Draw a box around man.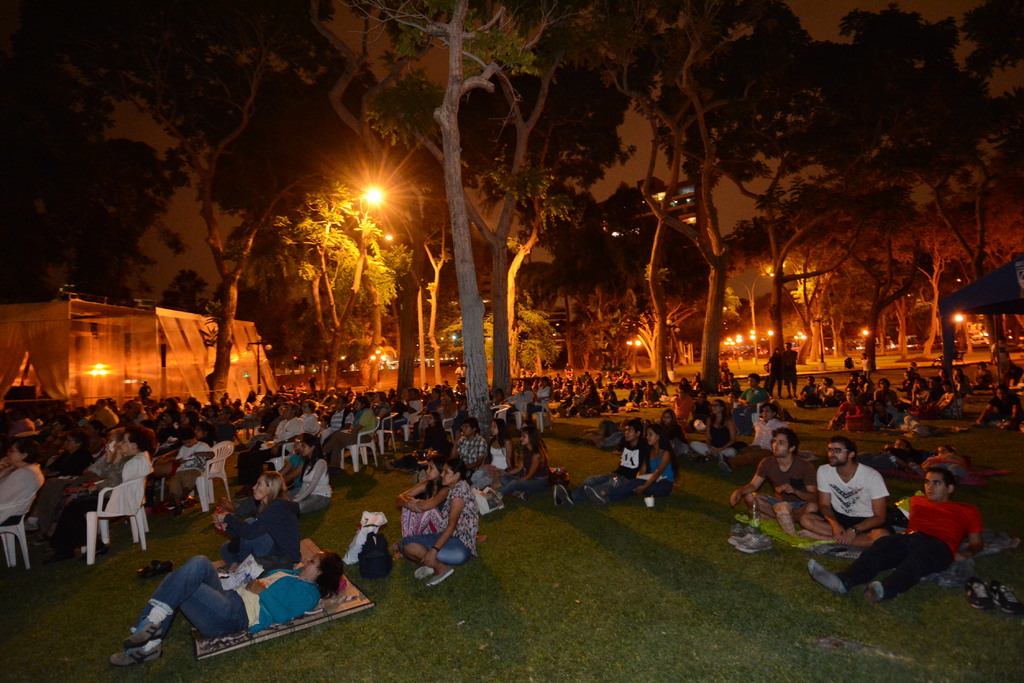
{"left": 527, "top": 376, "right": 550, "bottom": 428}.
